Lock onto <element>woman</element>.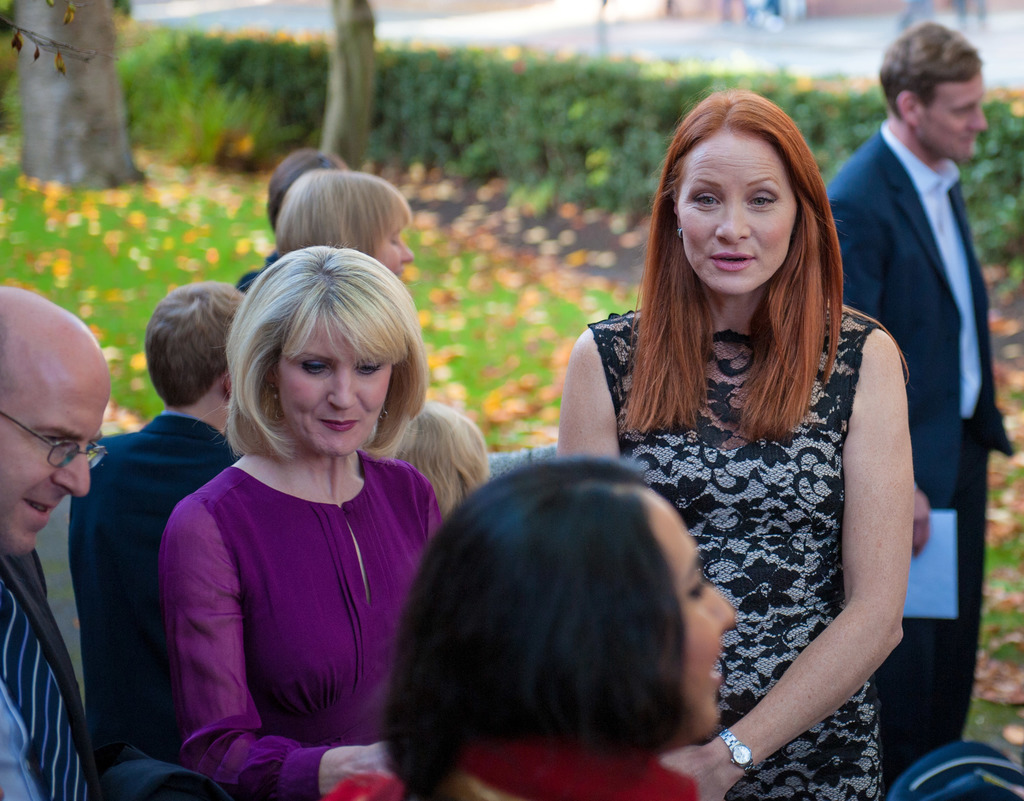
Locked: <region>568, 81, 914, 782</region>.
